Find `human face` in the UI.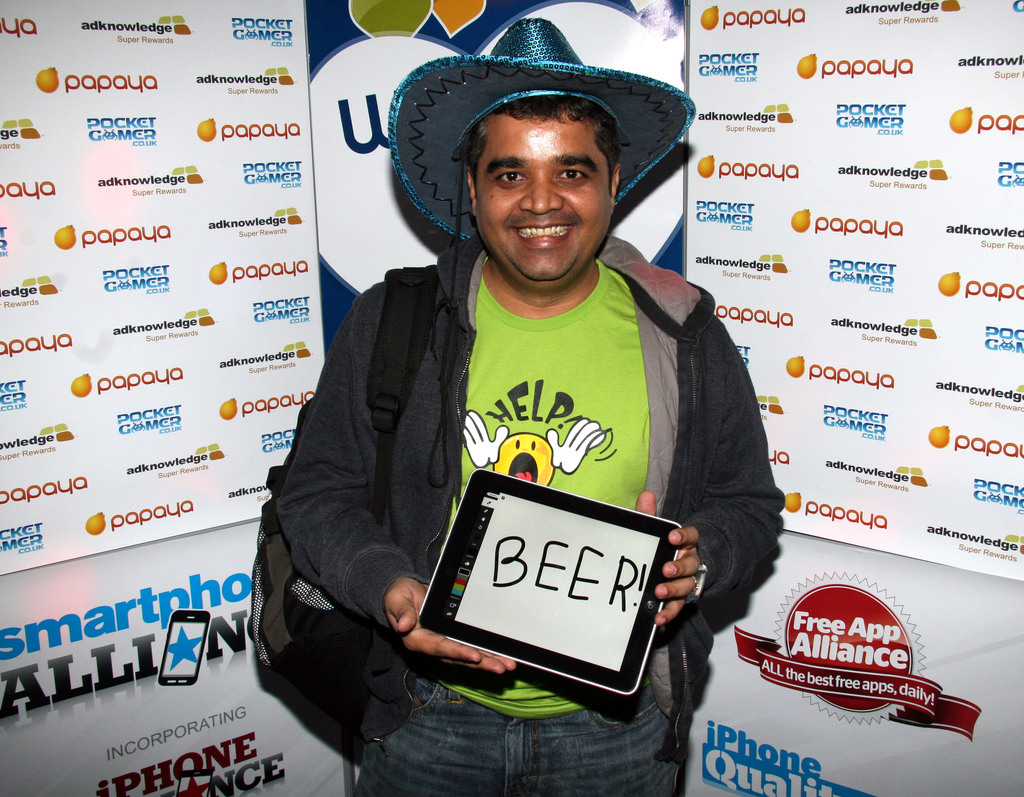
UI element at BBox(476, 112, 614, 278).
